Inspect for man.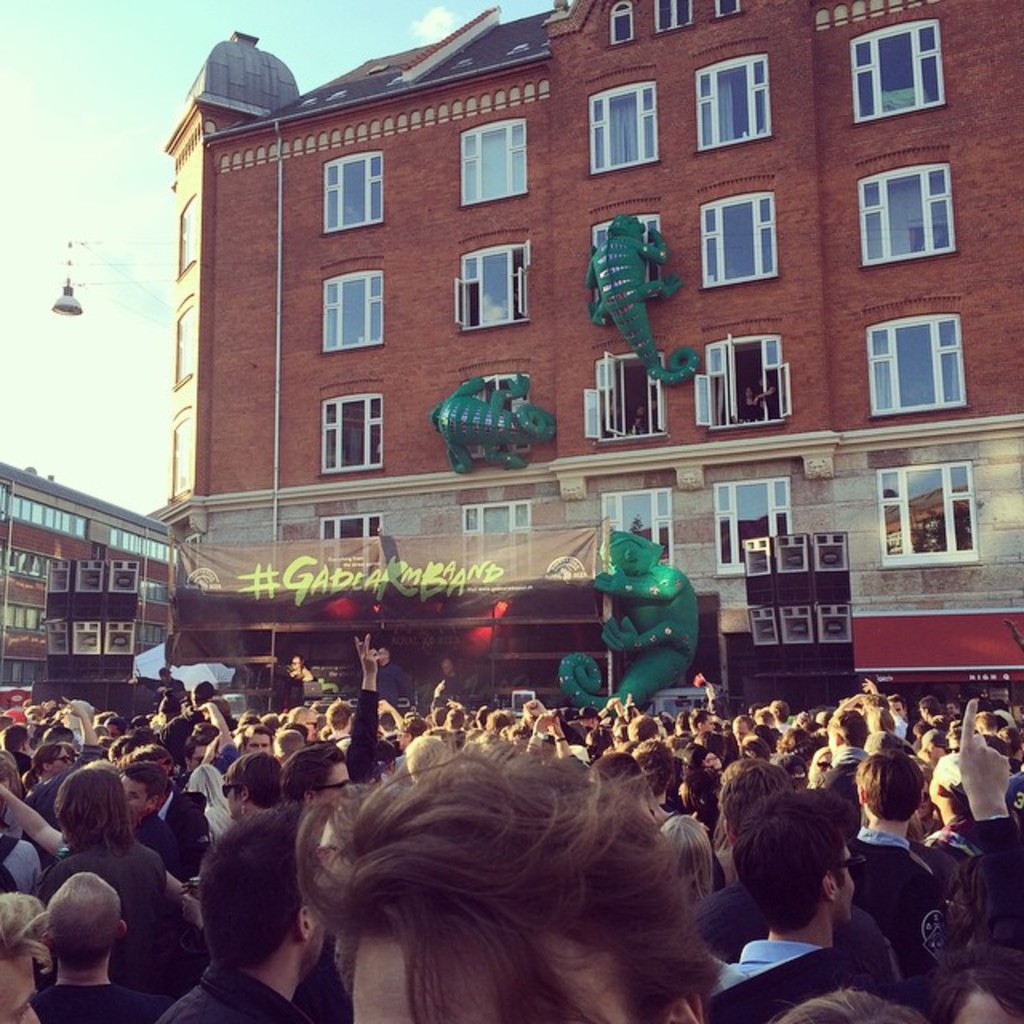
Inspection: 123:760:176:872.
